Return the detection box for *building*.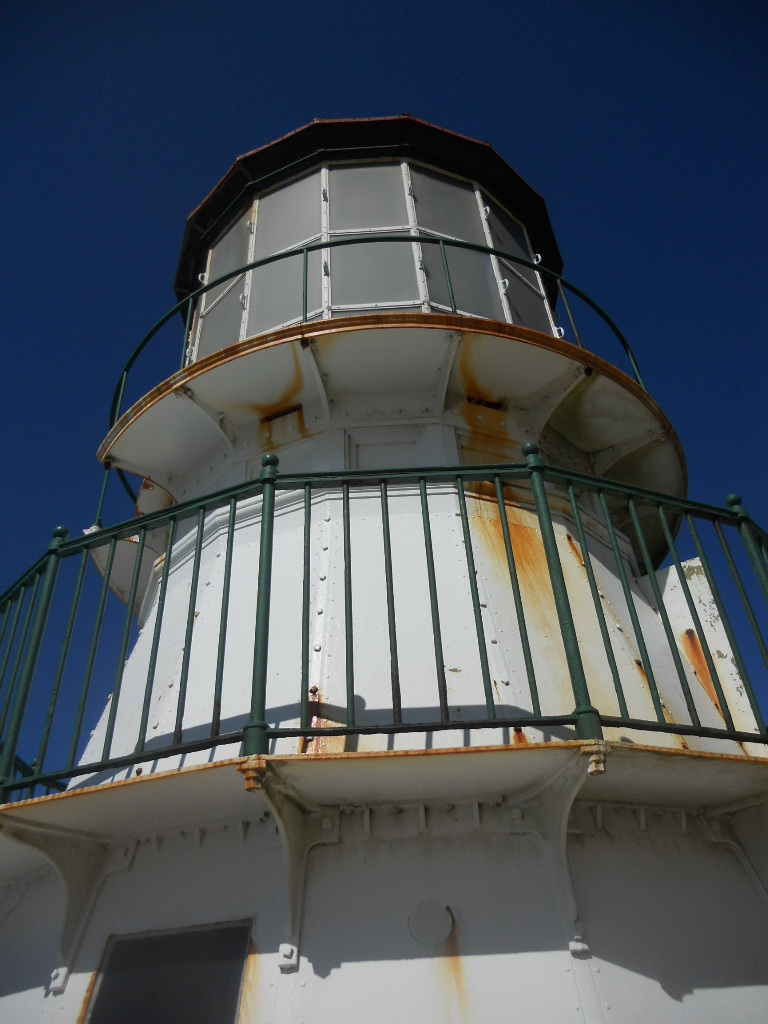
box(1, 120, 762, 1021).
